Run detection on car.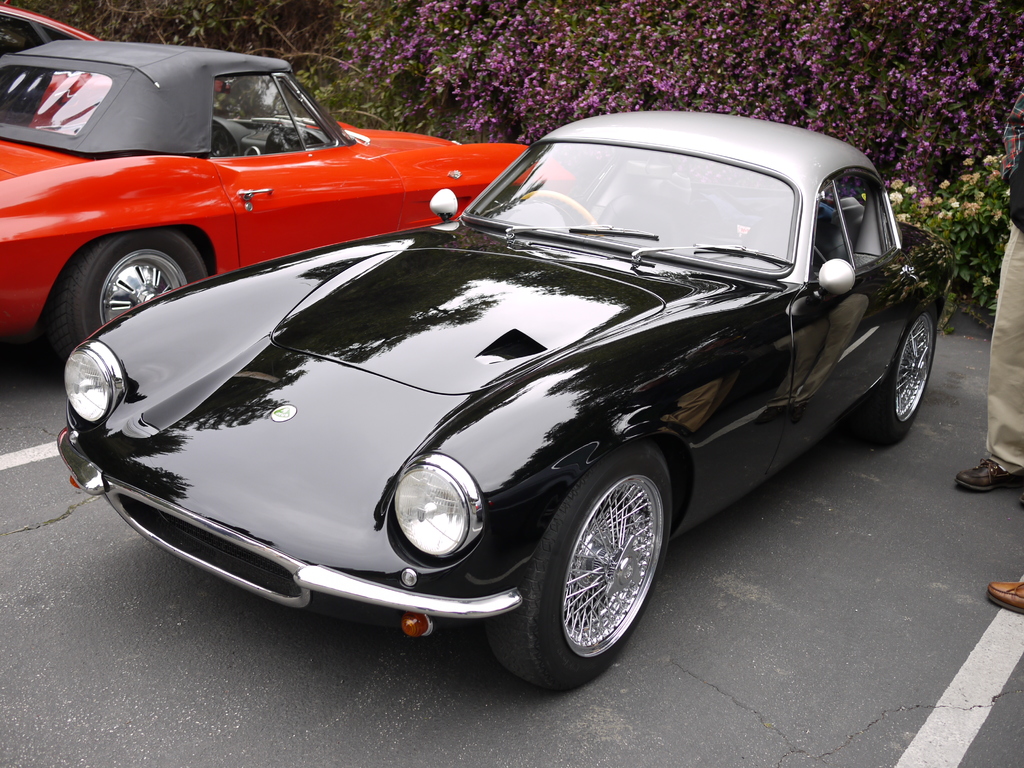
Result: (left=0, top=4, right=100, bottom=65).
